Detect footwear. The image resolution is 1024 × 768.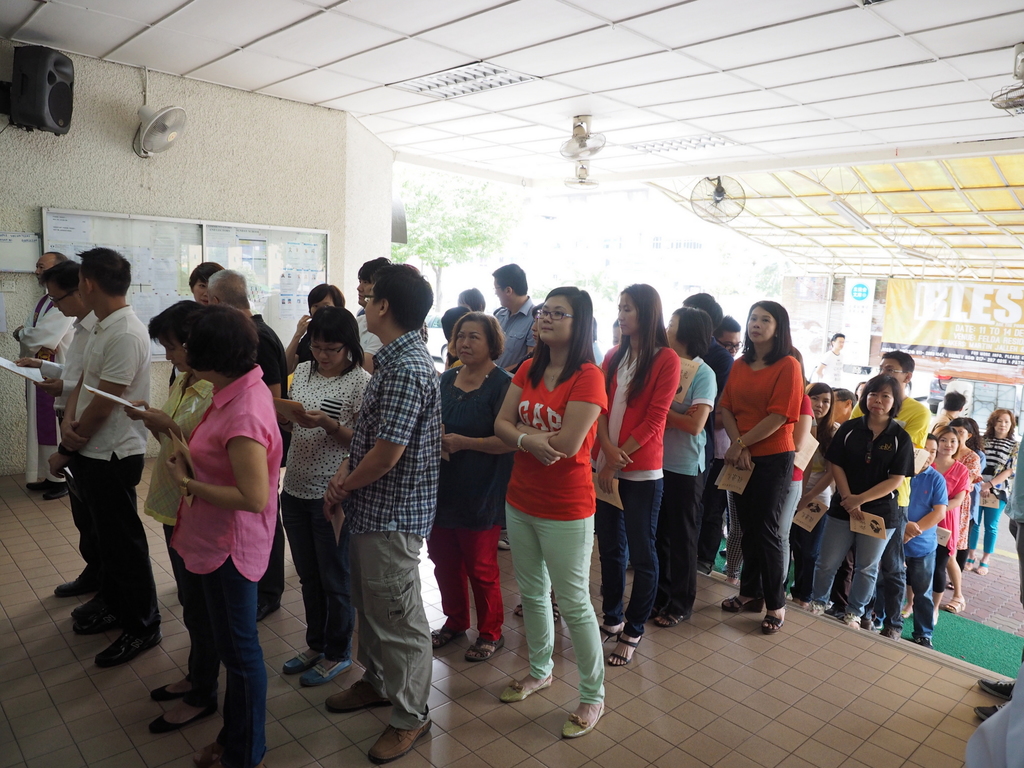
942 591 971 616.
